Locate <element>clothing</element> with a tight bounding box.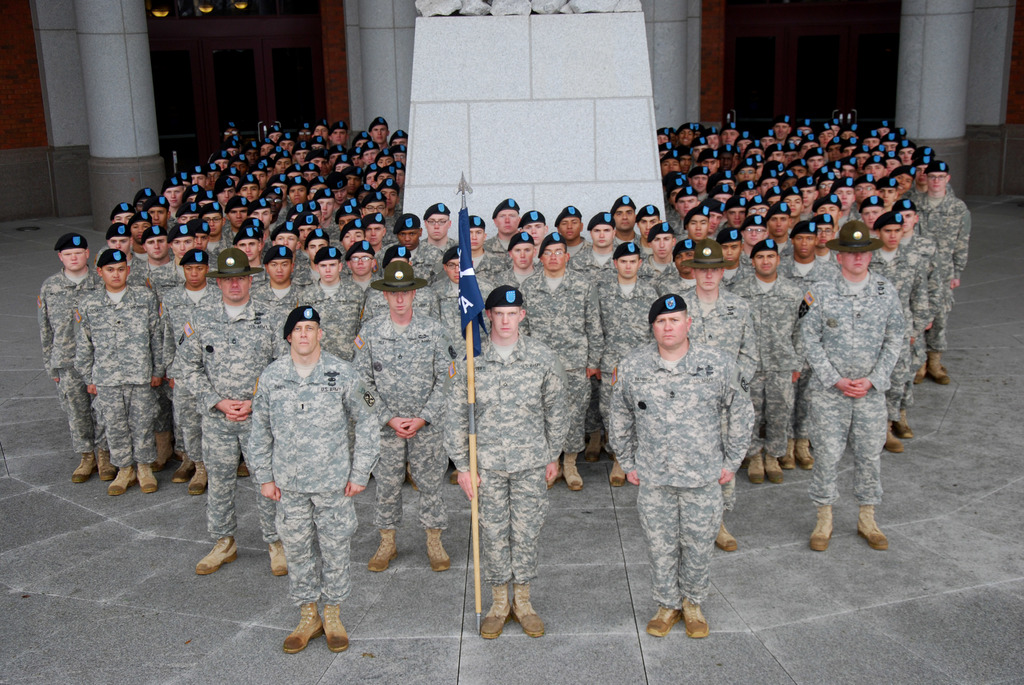
select_region(163, 281, 225, 342).
